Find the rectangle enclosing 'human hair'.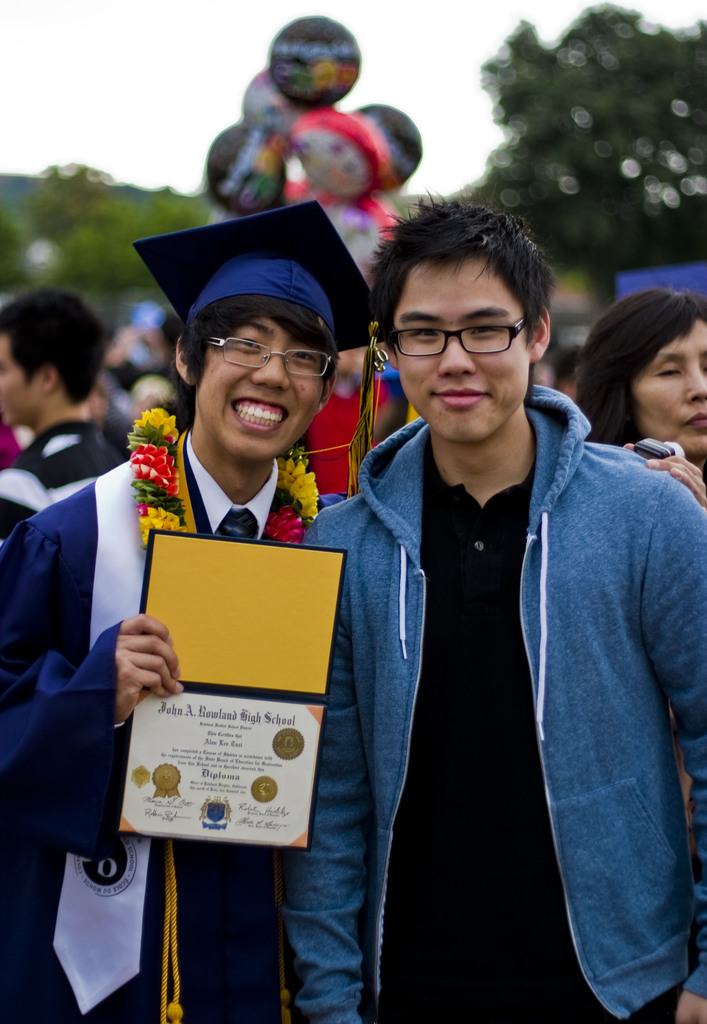
bbox=[0, 284, 105, 403].
